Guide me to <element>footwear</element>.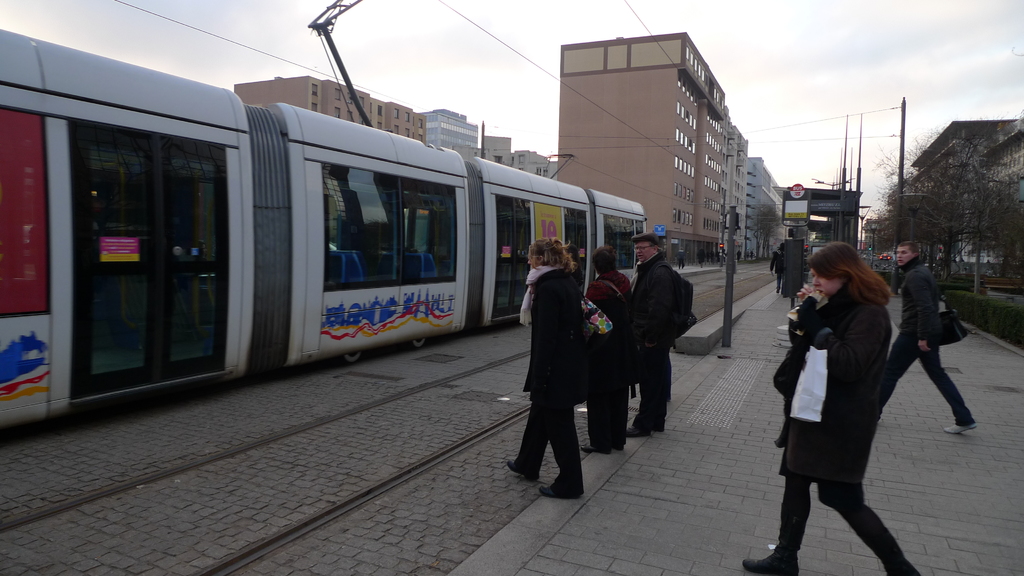
Guidance: 540/482/577/499.
